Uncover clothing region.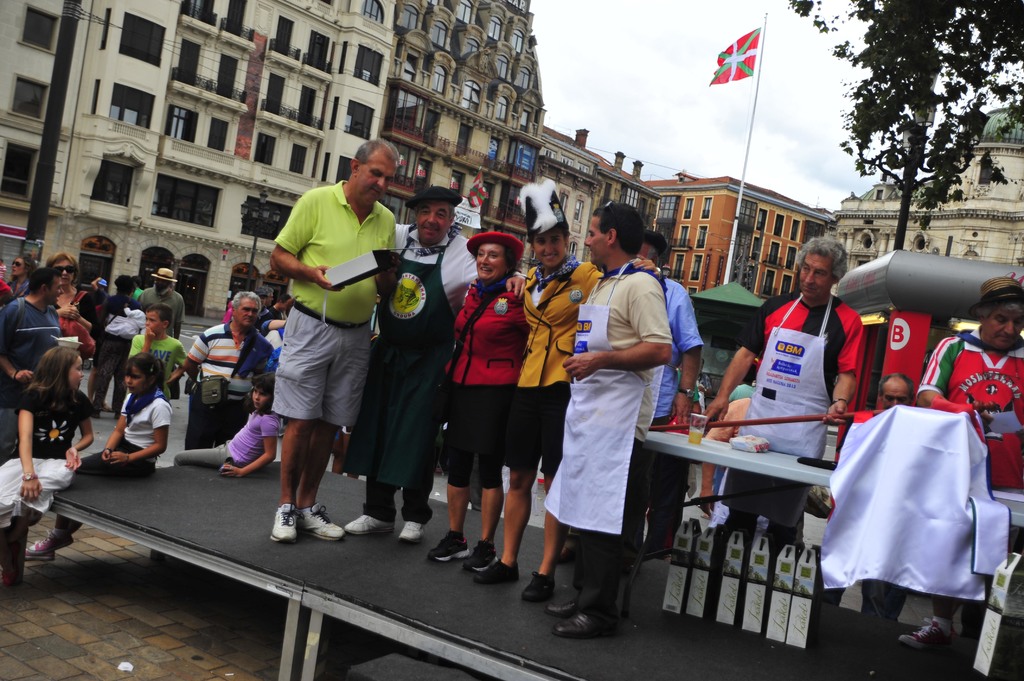
Uncovered: Rect(736, 283, 872, 541).
